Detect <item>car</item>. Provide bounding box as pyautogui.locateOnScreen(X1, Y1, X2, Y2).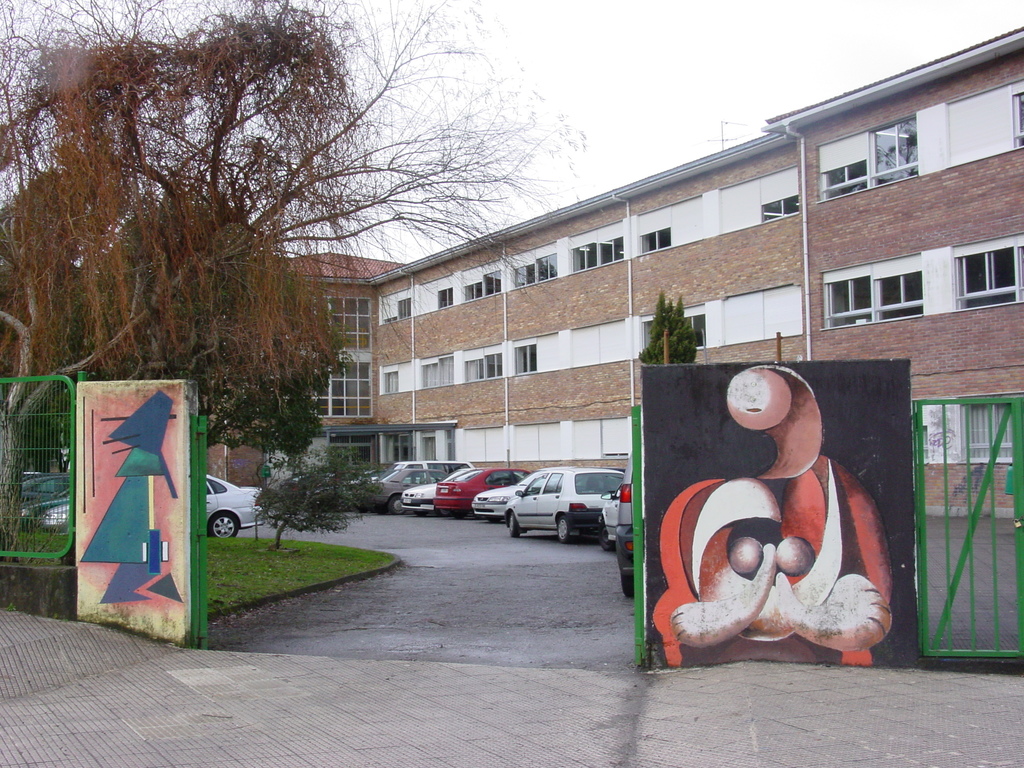
pyautogui.locateOnScreen(398, 462, 480, 522).
